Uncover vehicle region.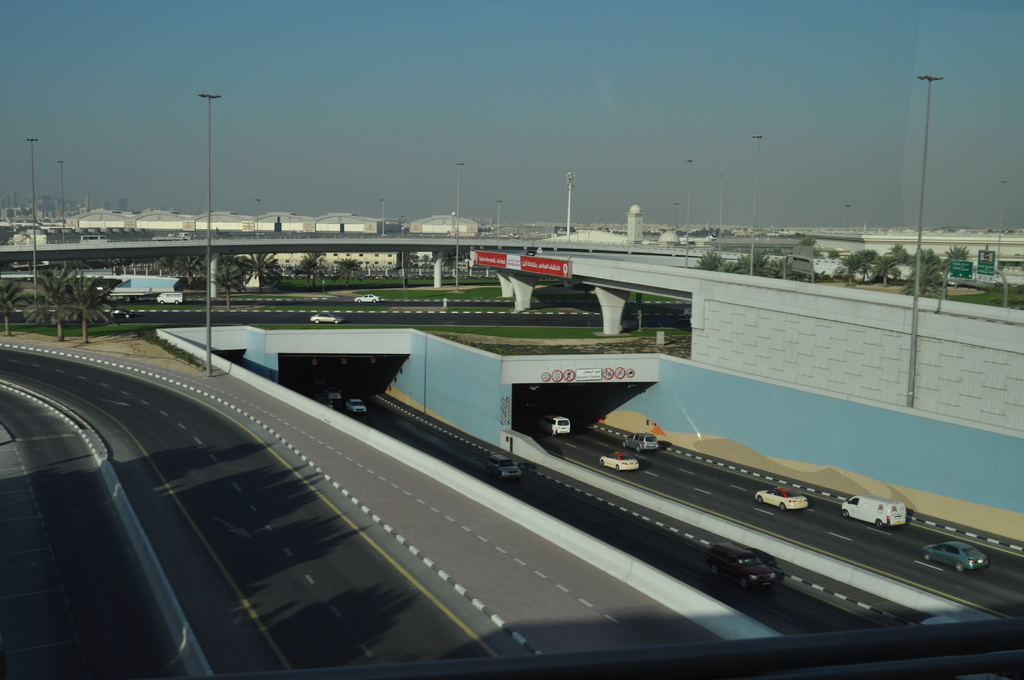
Uncovered: x1=492, y1=455, x2=510, y2=475.
